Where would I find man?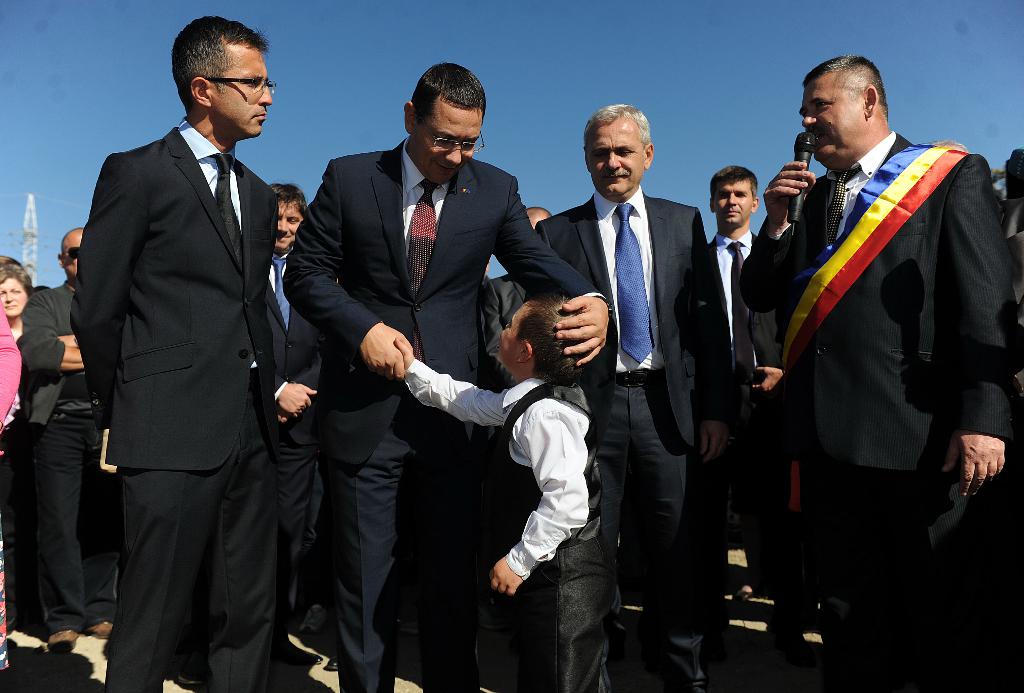
At (270, 182, 330, 642).
